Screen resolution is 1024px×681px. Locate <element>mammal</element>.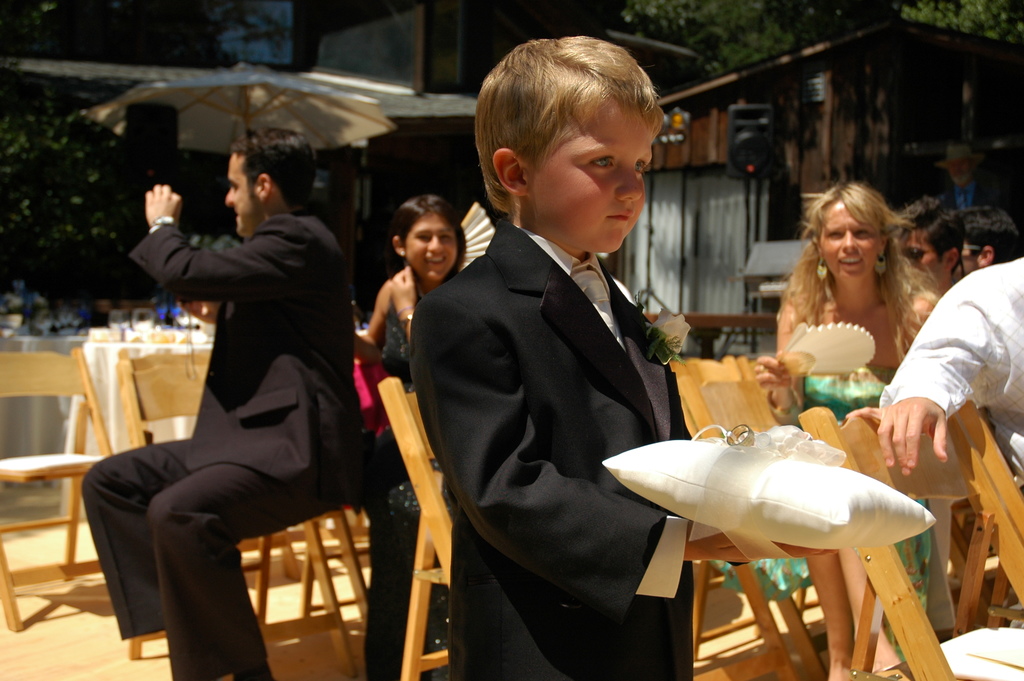
pyautogui.locateOnScreen(847, 263, 1023, 518).
